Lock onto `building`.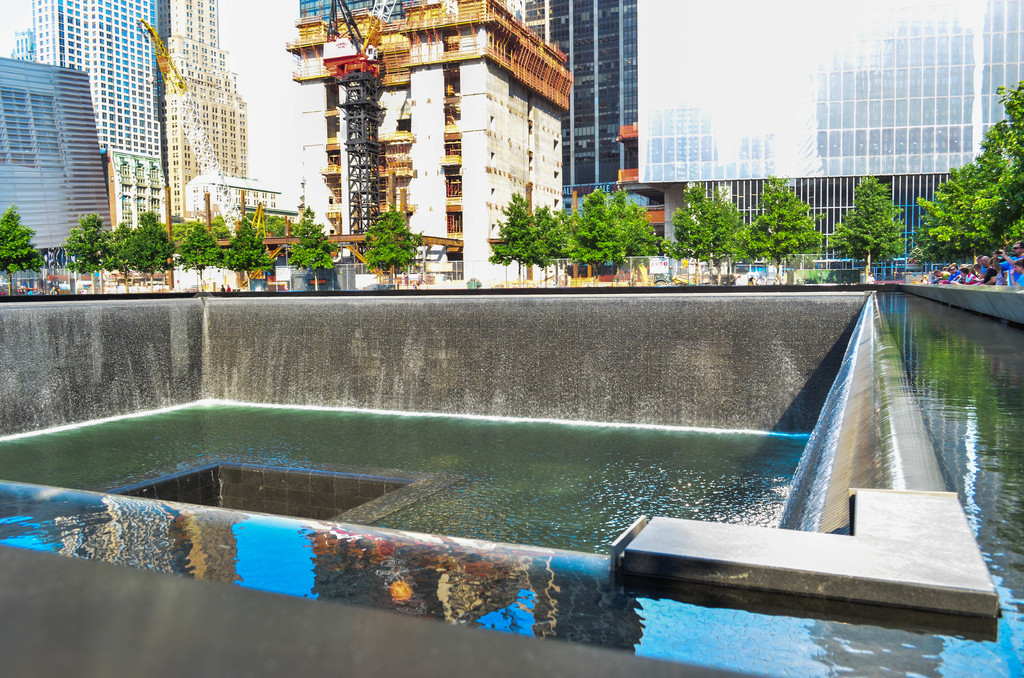
Locked: {"x1": 282, "y1": 15, "x2": 579, "y2": 270}.
